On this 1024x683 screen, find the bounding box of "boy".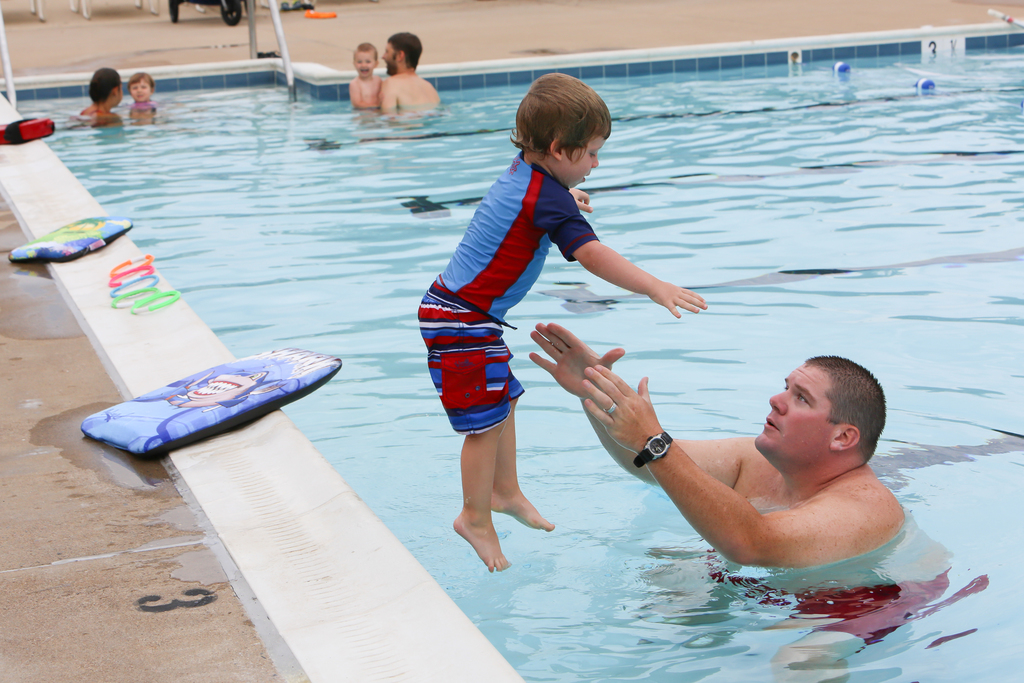
Bounding box: x1=346 y1=44 x2=385 y2=120.
